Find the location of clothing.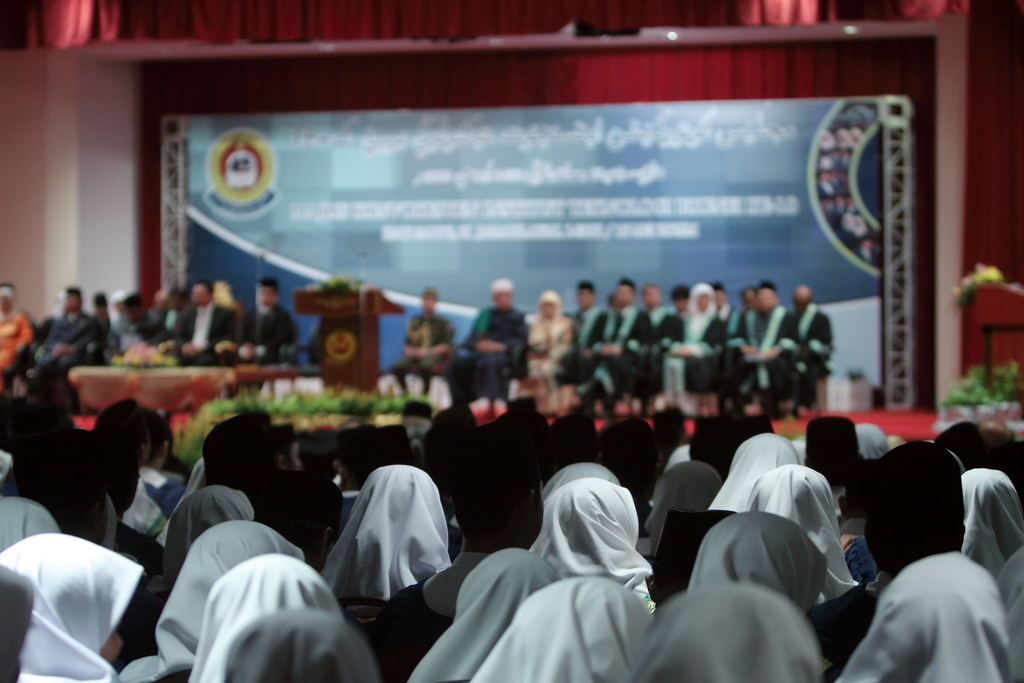
Location: 310,458,460,616.
